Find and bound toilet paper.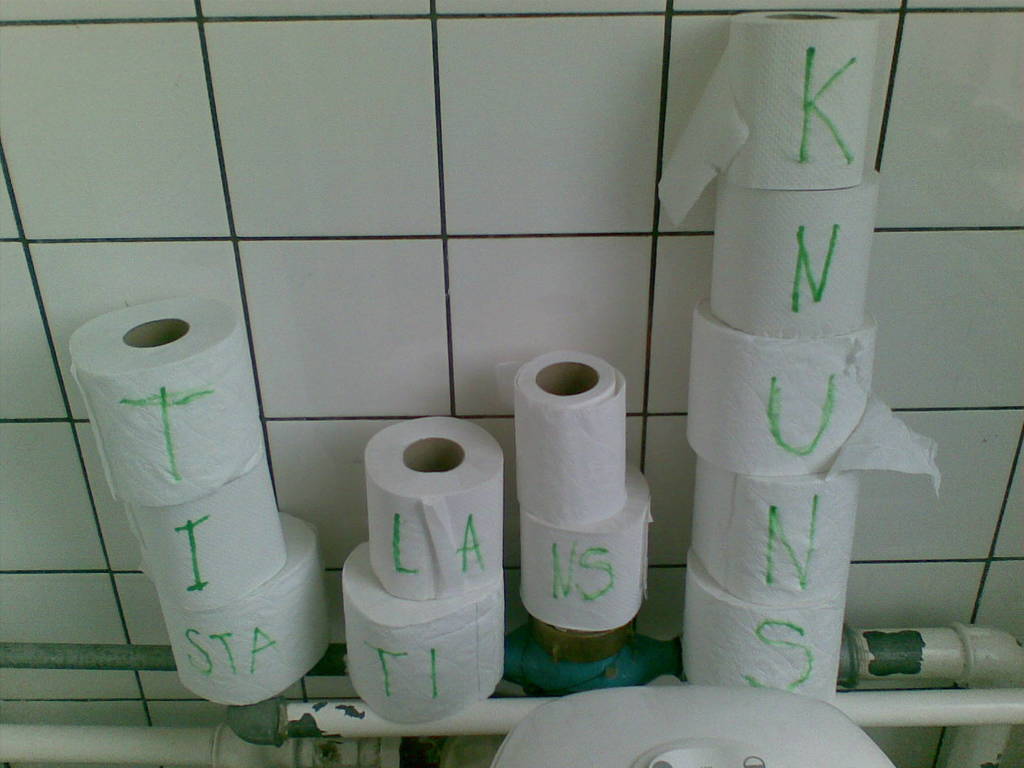
Bound: box=[156, 513, 333, 709].
